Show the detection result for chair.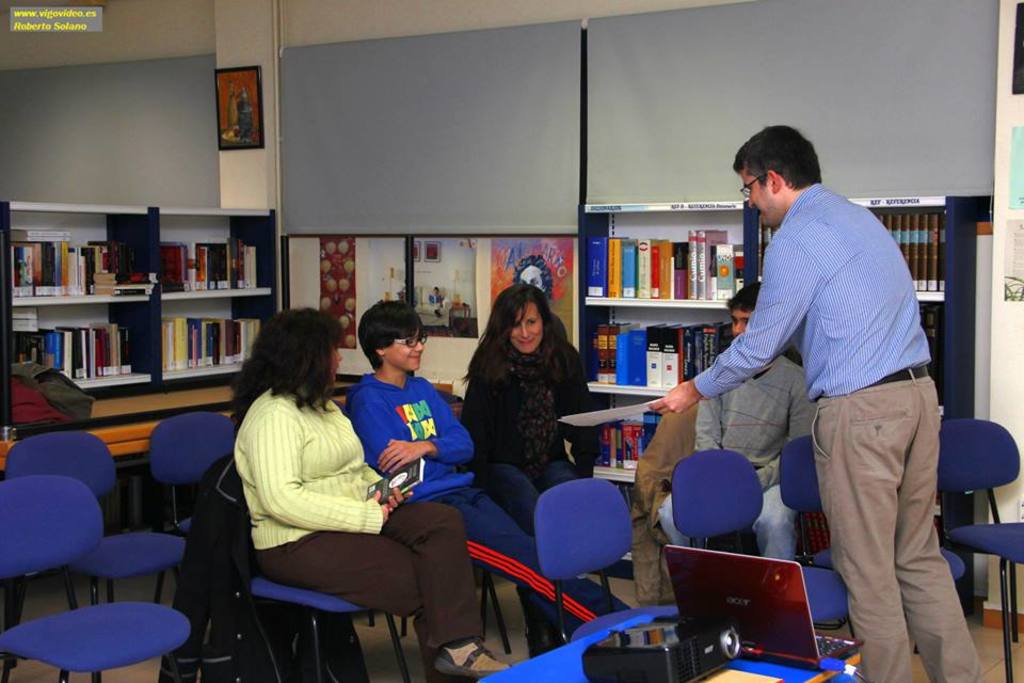
(x1=933, y1=417, x2=1023, y2=682).
